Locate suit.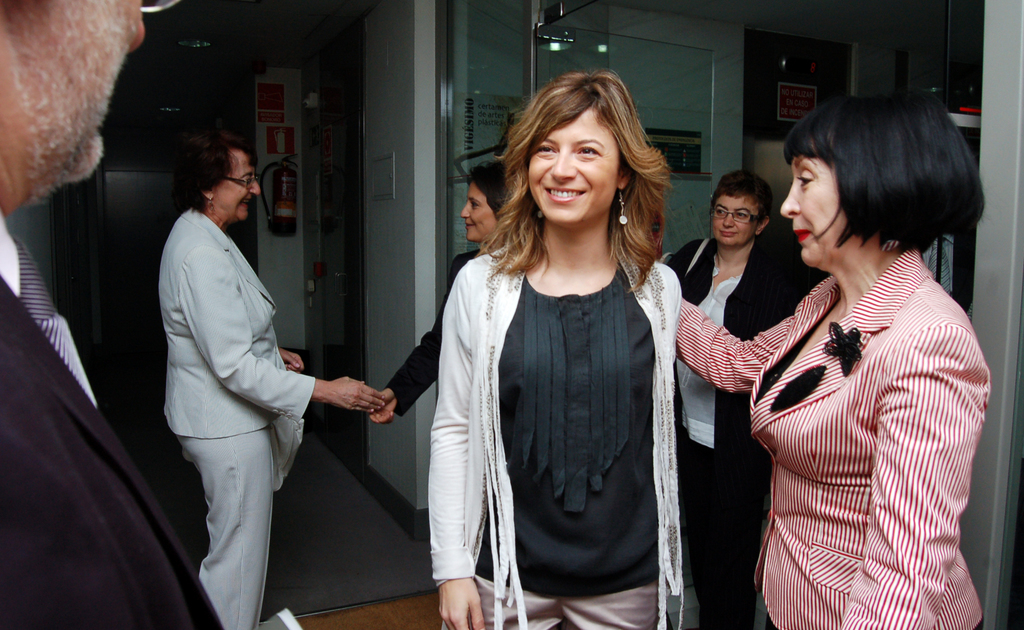
Bounding box: [0, 213, 243, 629].
